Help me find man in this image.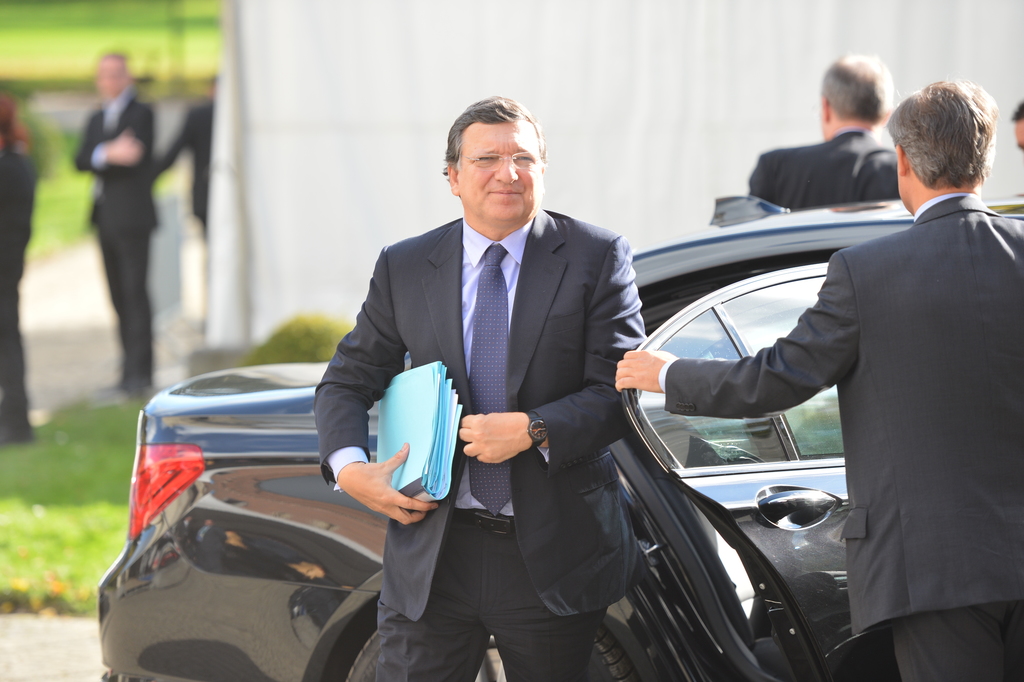
Found it: crop(746, 52, 895, 211).
